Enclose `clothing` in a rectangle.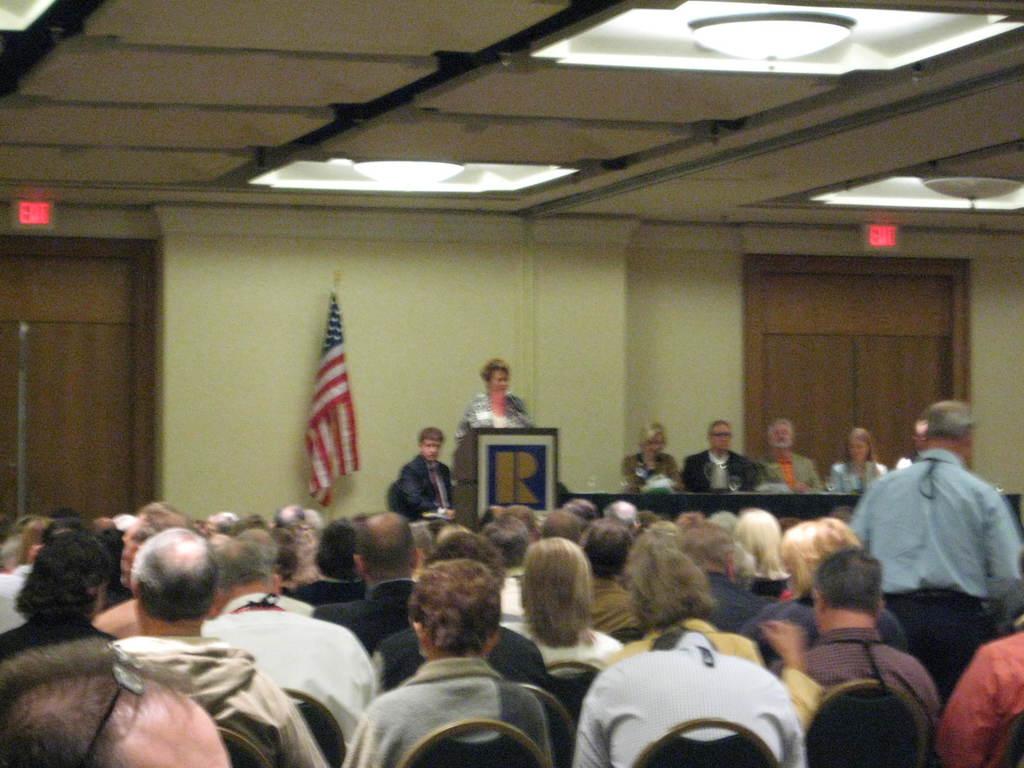
crop(620, 616, 769, 668).
